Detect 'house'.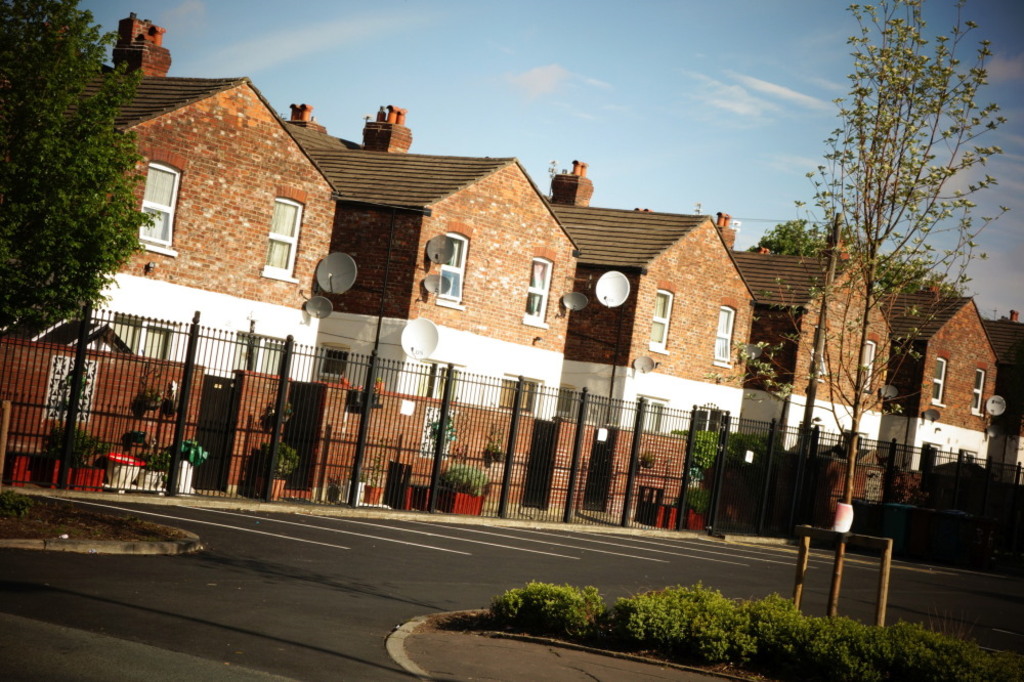
Detected at (left=0, top=11, right=341, bottom=505).
